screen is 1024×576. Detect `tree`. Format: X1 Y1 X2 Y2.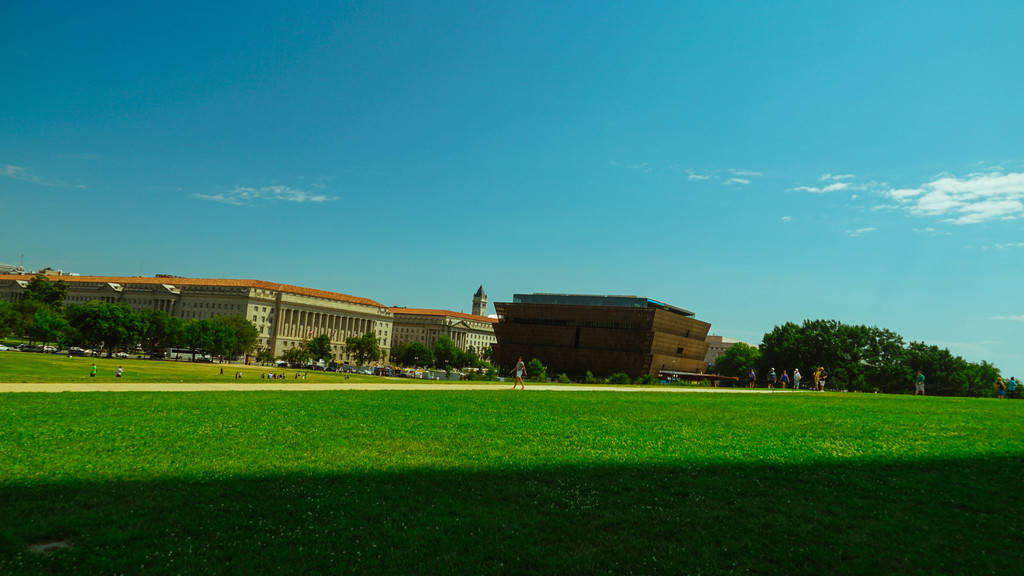
341 332 384 370.
